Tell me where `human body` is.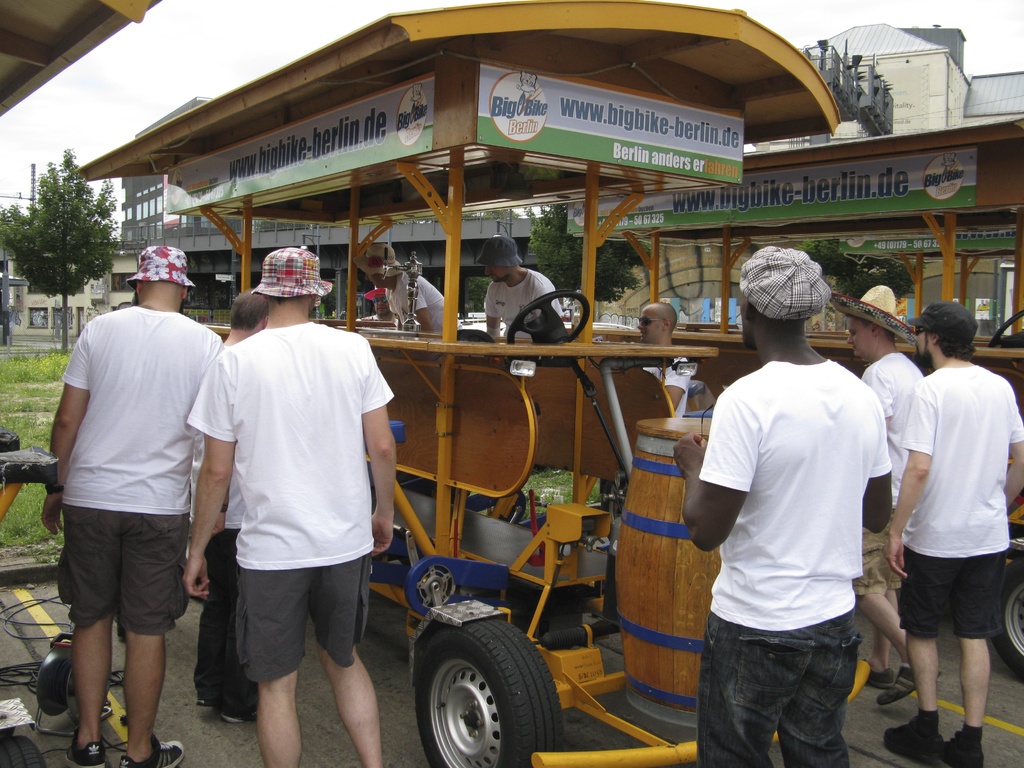
`human body` is at pyautogui.locateOnScreen(892, 314, 1016, 760).
